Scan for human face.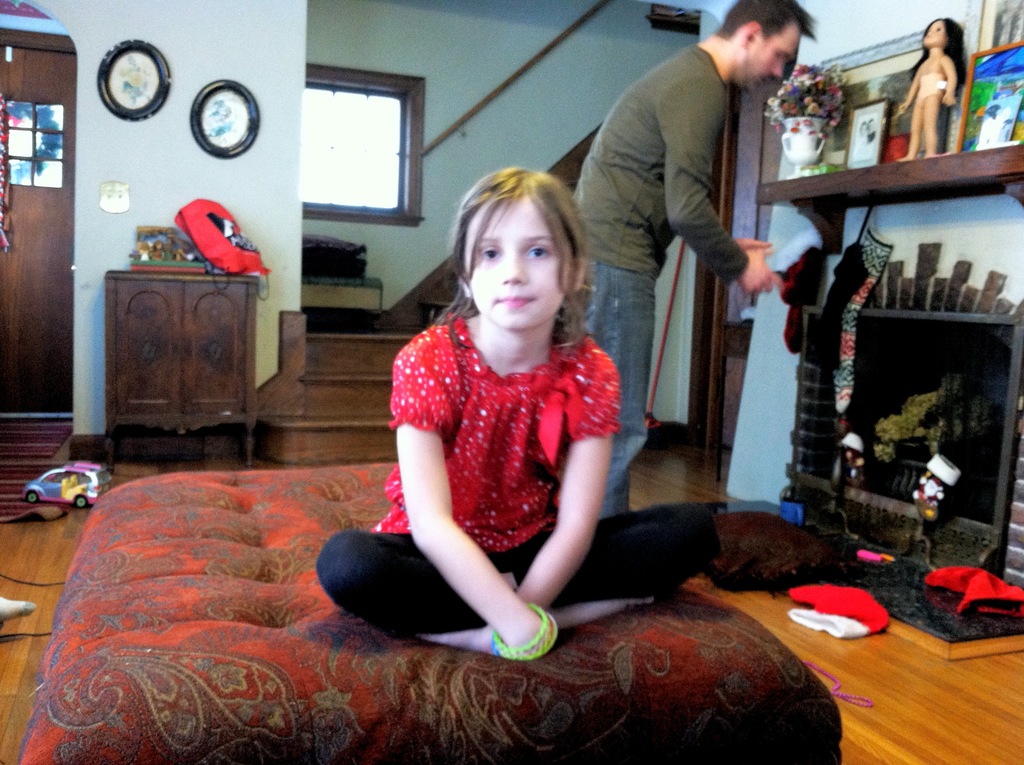
Scan result: x1=740, y1=24, x2=804, y2=86.
